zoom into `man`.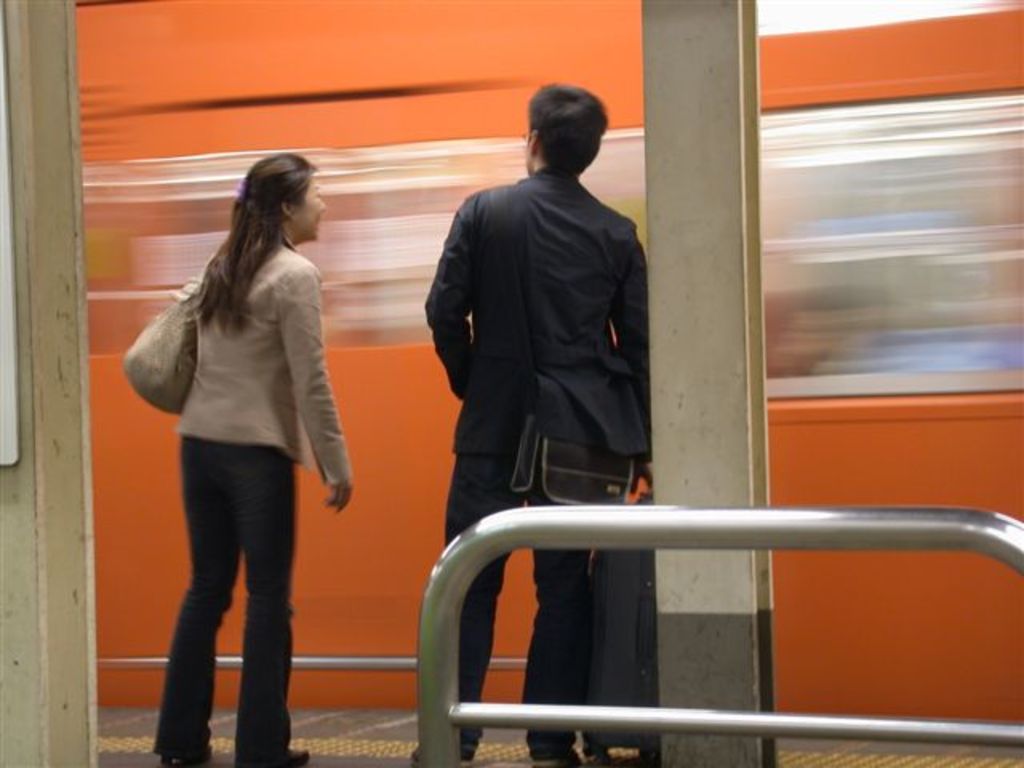
Zoom target: <bbox>414, 78, 656, 758</bbox>.
